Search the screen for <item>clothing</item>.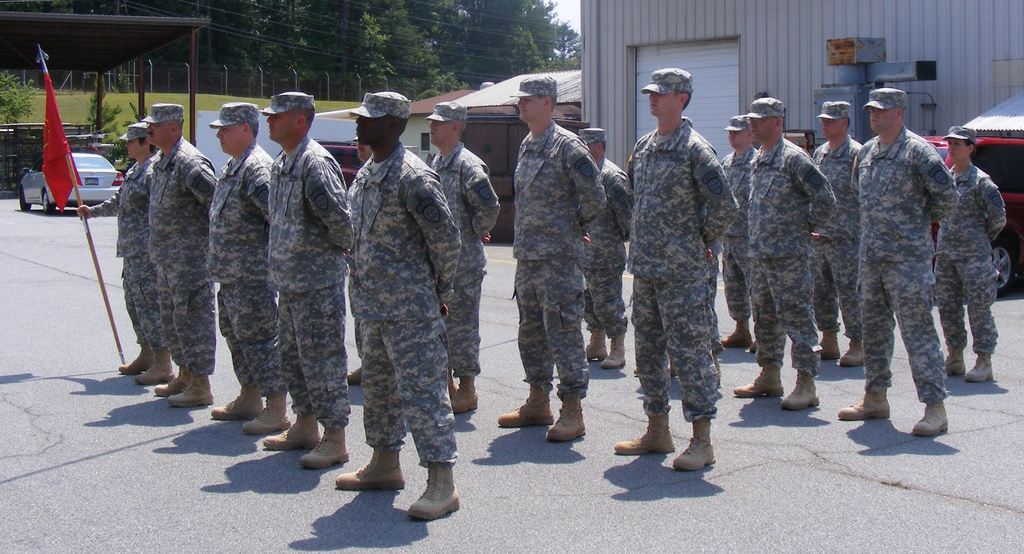
Found at x1=267 y1=136 x2=349 y2=425.
